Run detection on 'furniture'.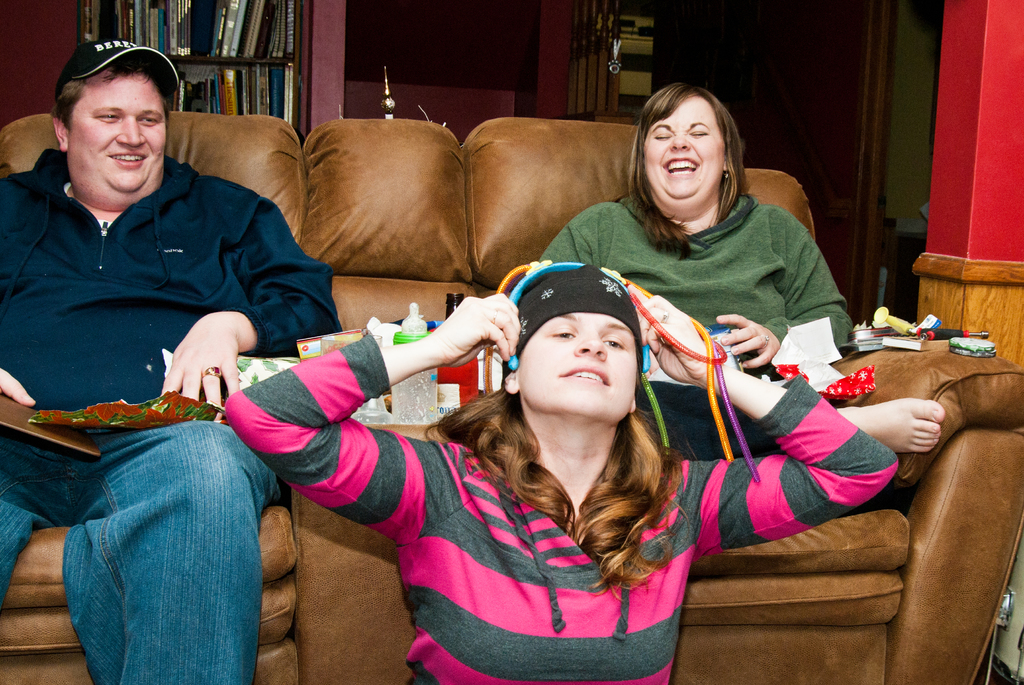
Result: BBox(75, 0, 308, 147).
